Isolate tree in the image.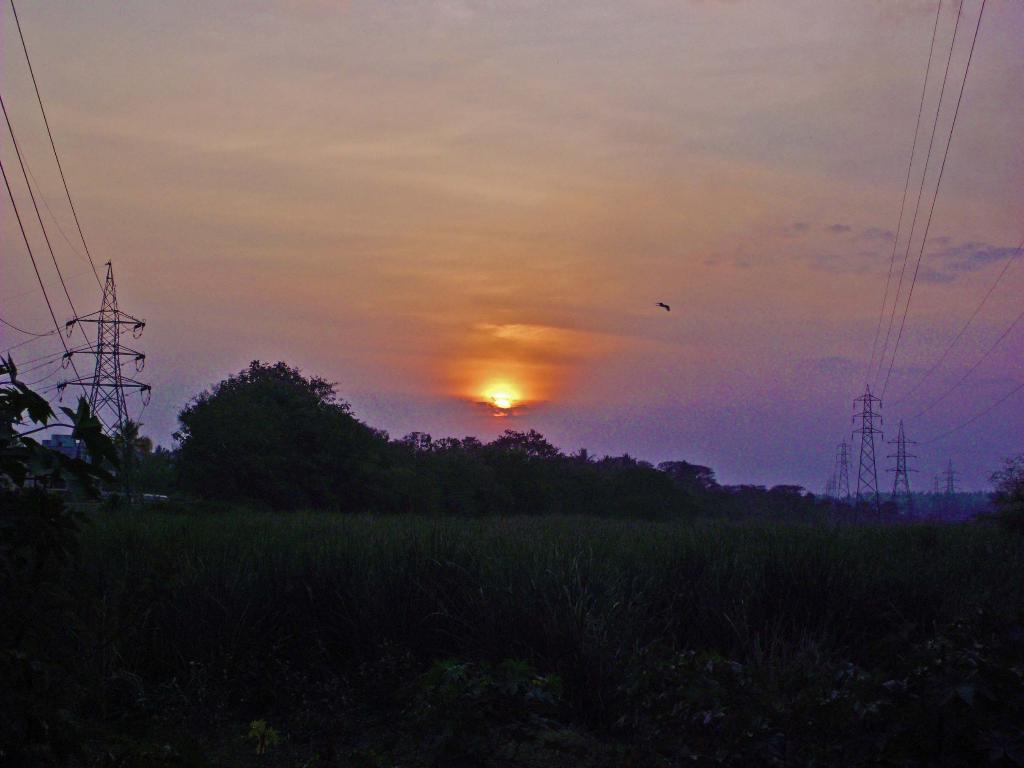
Isolated region: 985:449:1023:523.
